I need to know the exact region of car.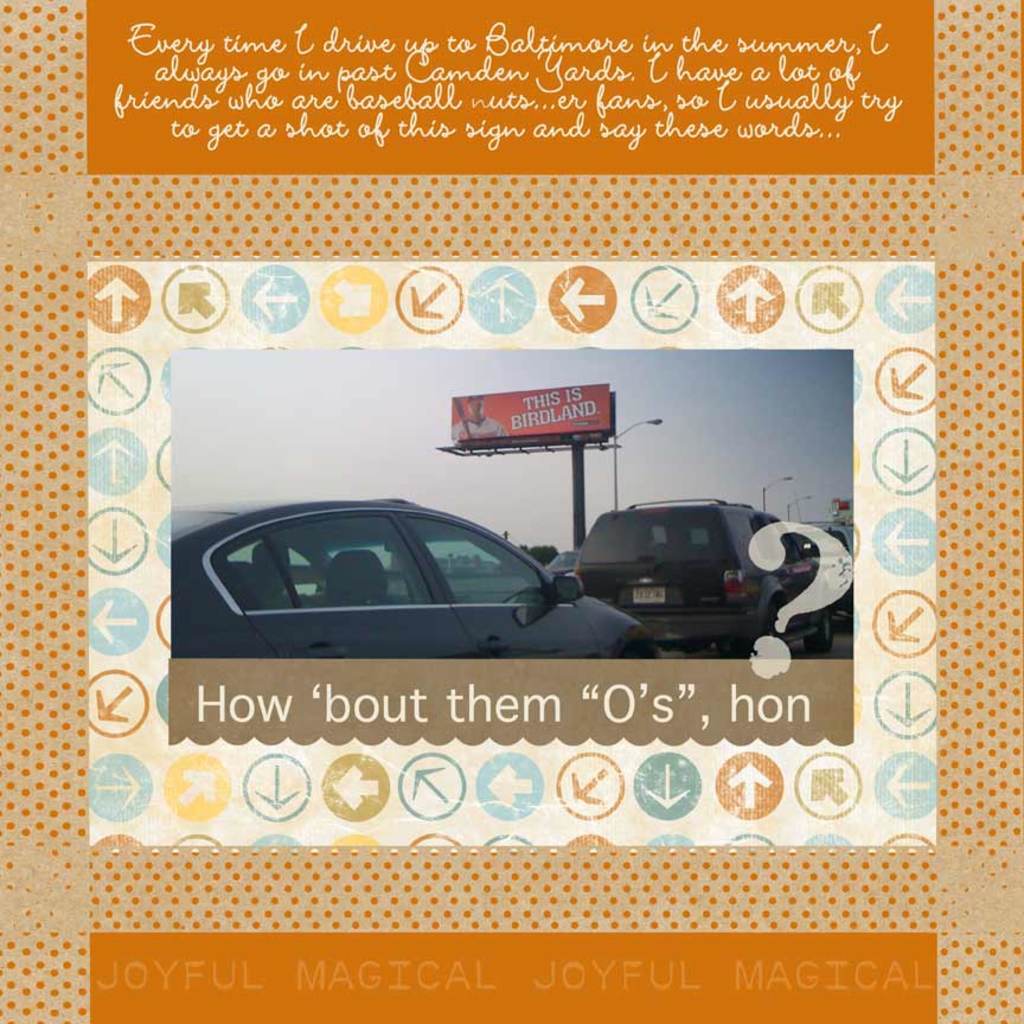
Region: locate(542, 555, 576, 583).
